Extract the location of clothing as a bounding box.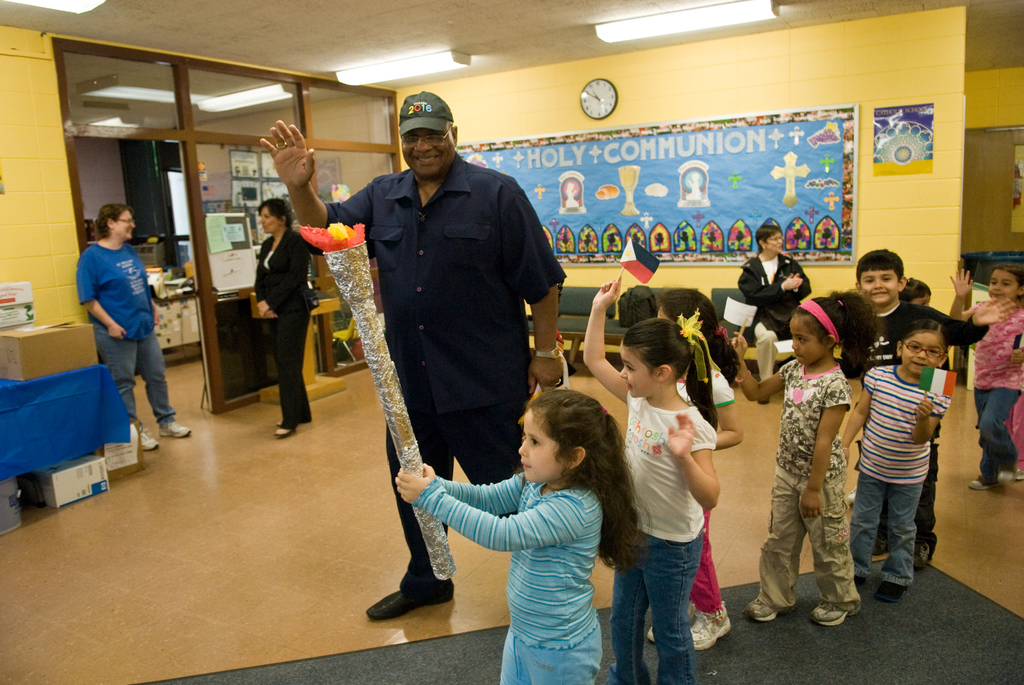
{"left": 675, "top": 363, "right": 735, "bottom": 615}.
